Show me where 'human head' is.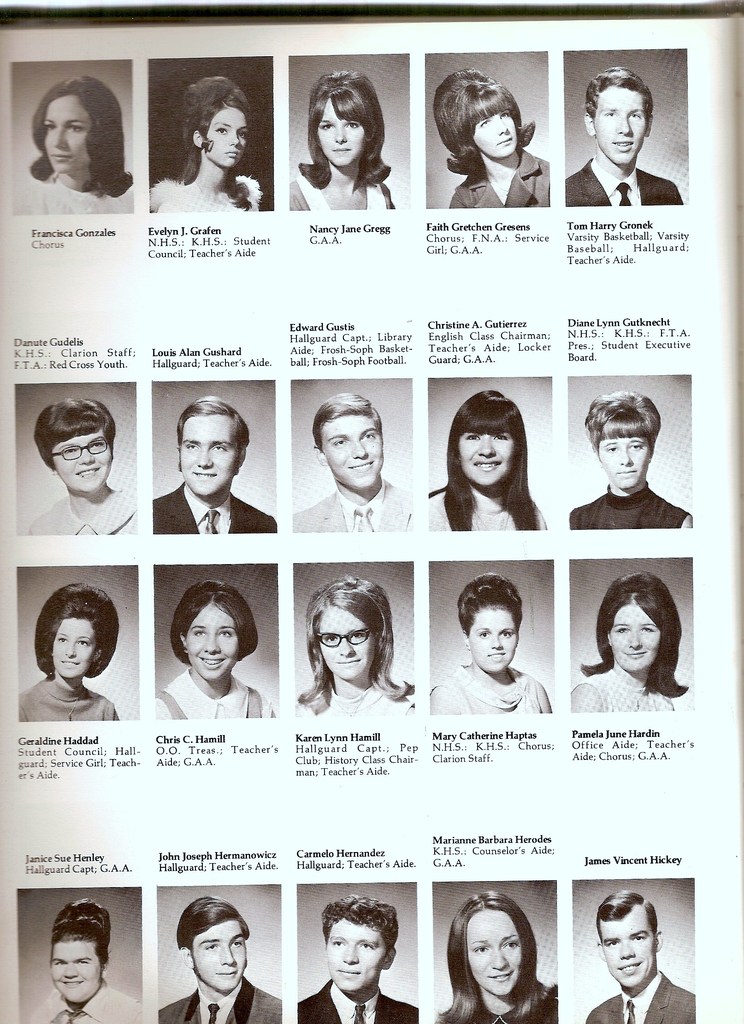
'human head' is at {"left": 312, "top": 68, "right": 384, "bottom": 173}.
